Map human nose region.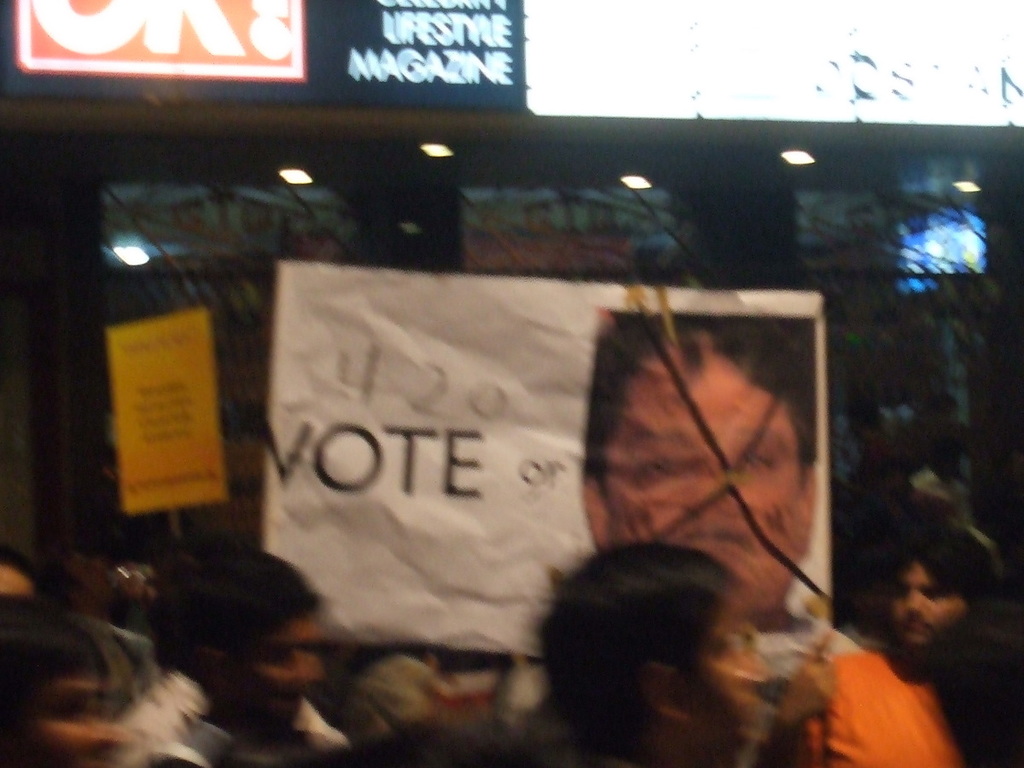
Mapped to 902/593/922/613.
